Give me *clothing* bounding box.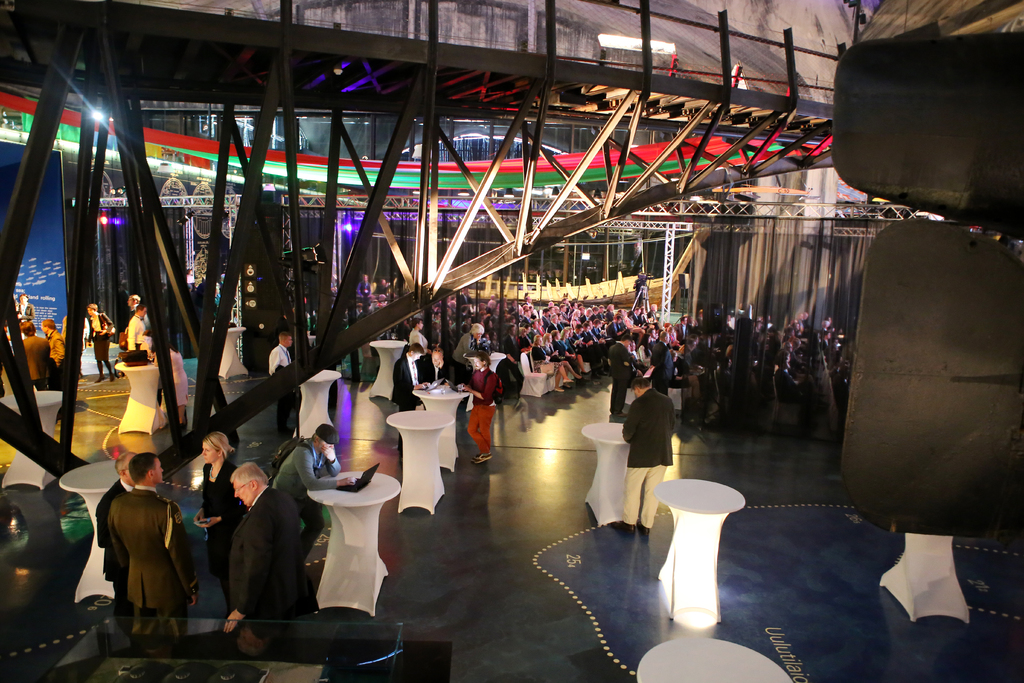
[81, 310, 114, 374].
